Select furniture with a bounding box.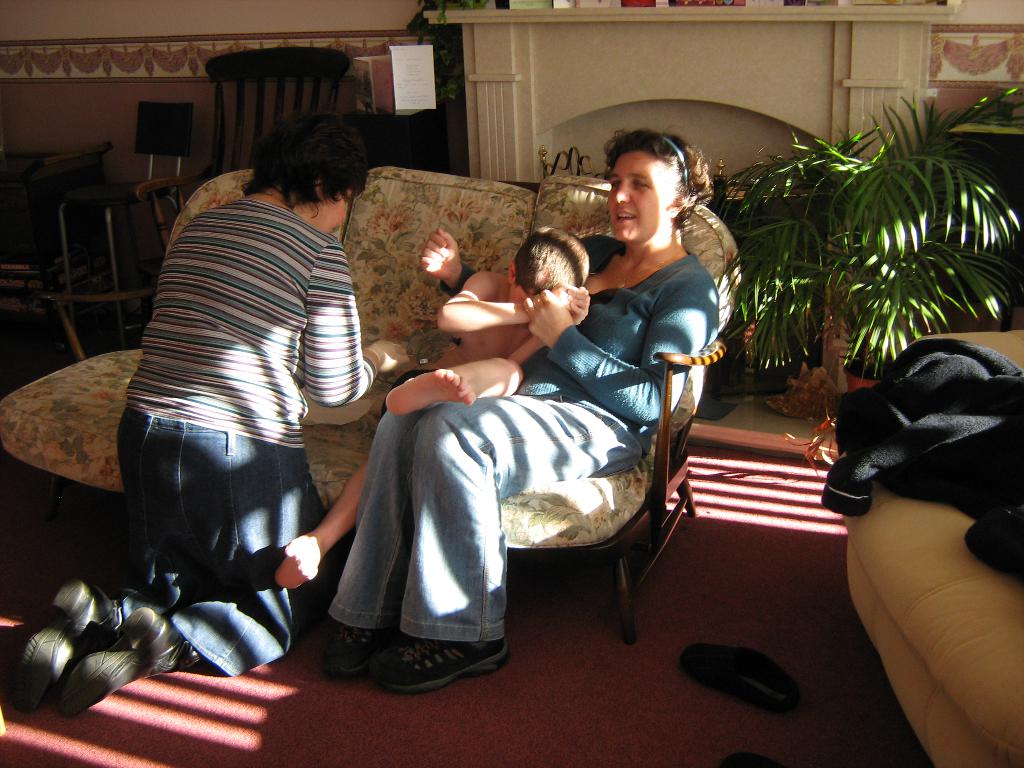
Rect(0, 157, 742, 641).
